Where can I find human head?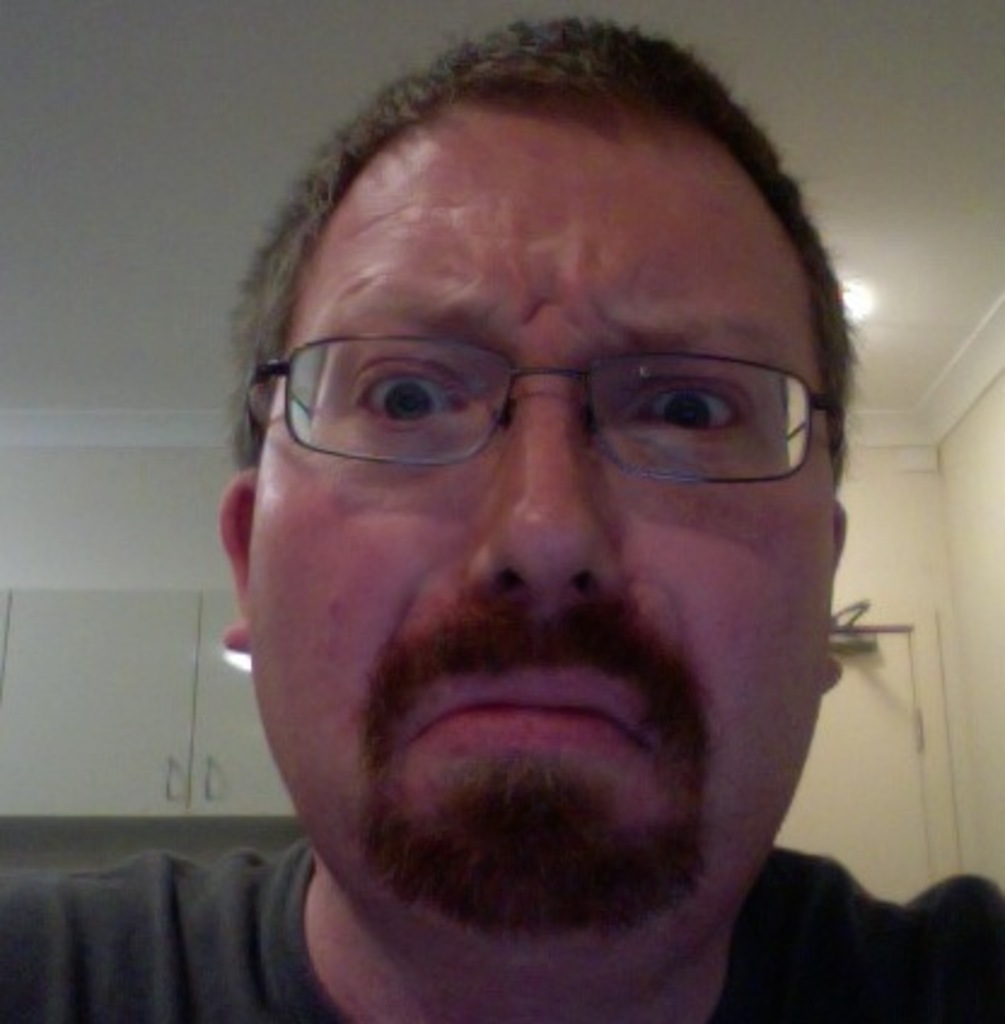
You can find it at {"x1": 222, "y1": 14, "x2": 867, "y2": 944}.
